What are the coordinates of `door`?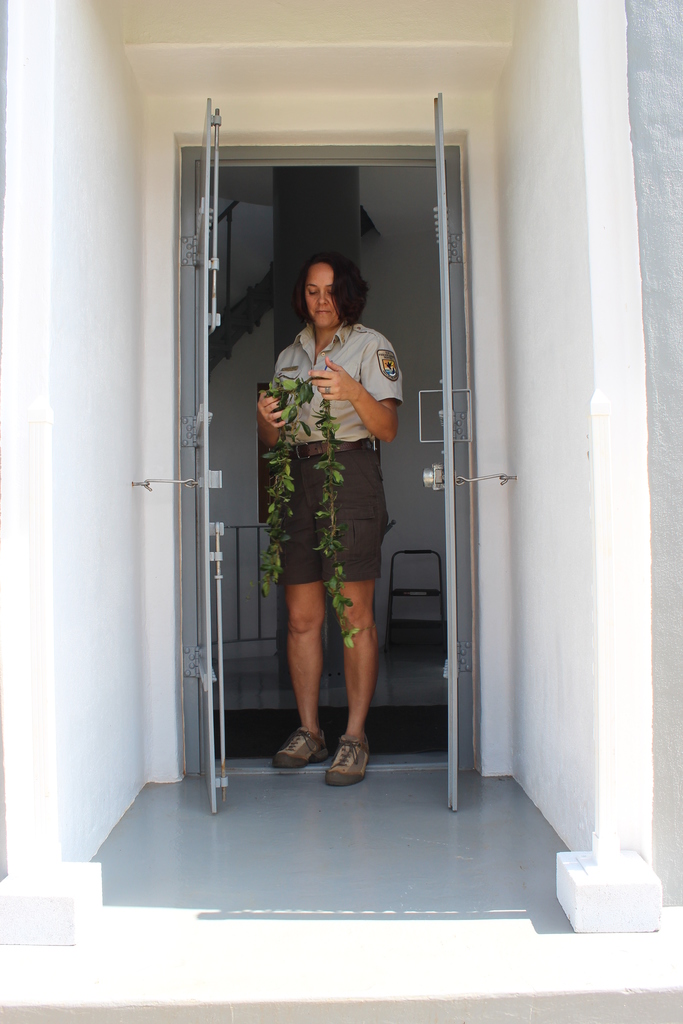
bbox=[177, 88, 217, 819].
